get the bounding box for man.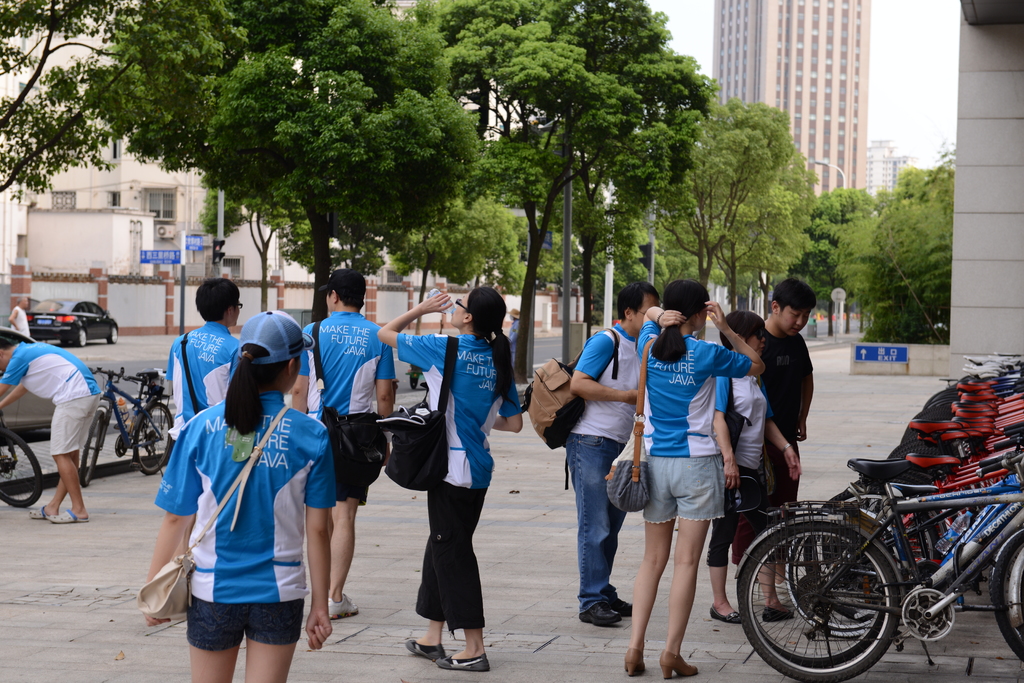
box=[755, 282, 819, 609].
